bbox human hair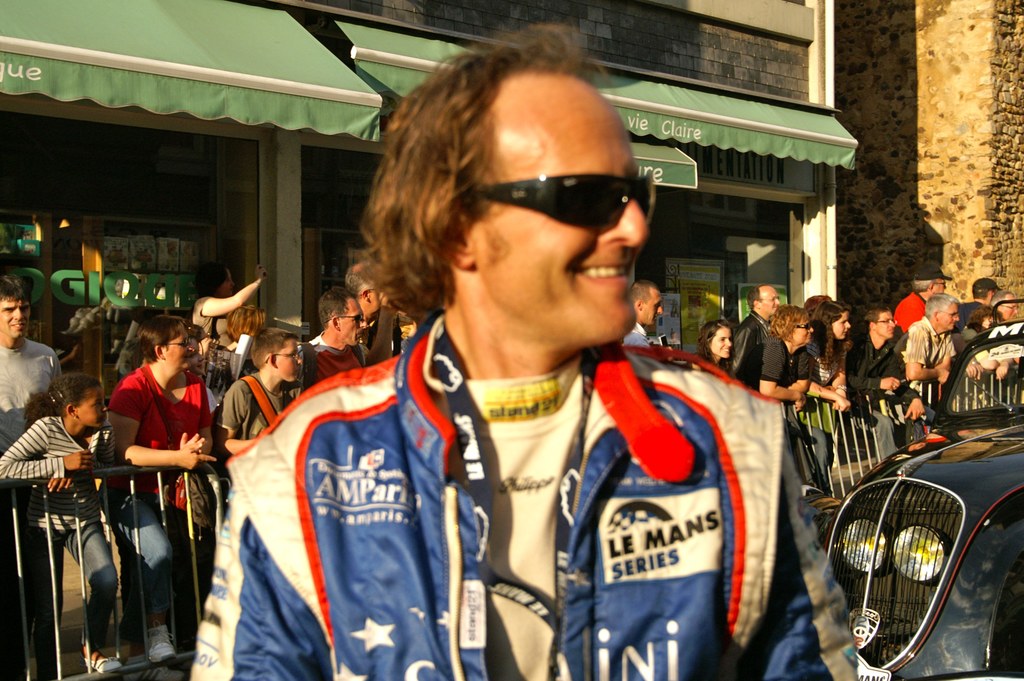
[766,300,806,340]
